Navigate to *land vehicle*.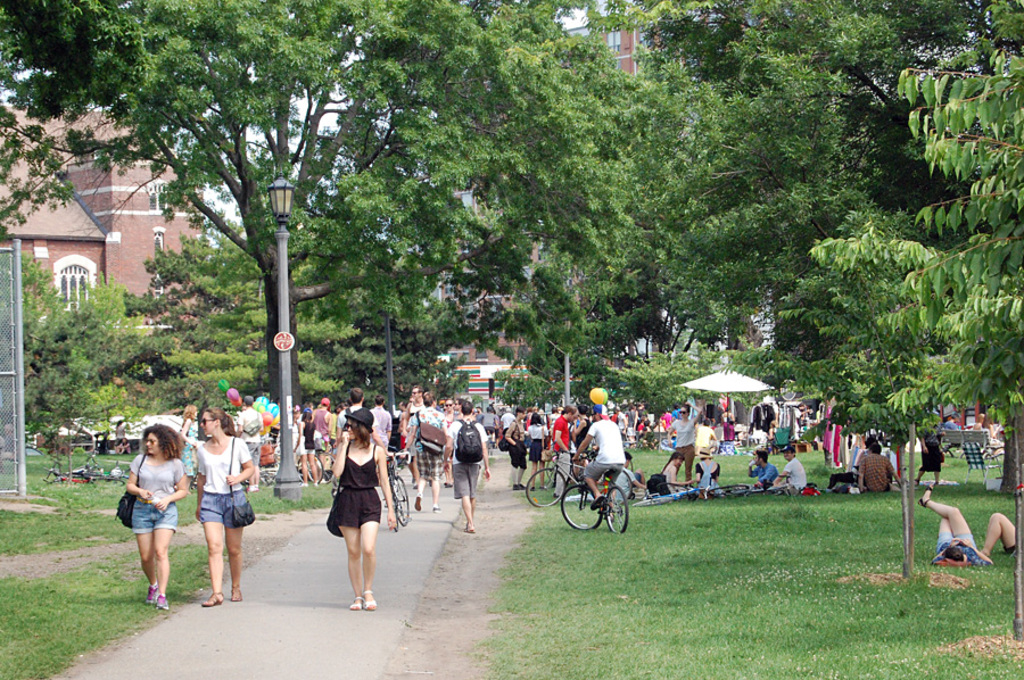
Navigation target: 522:451:585:505.
